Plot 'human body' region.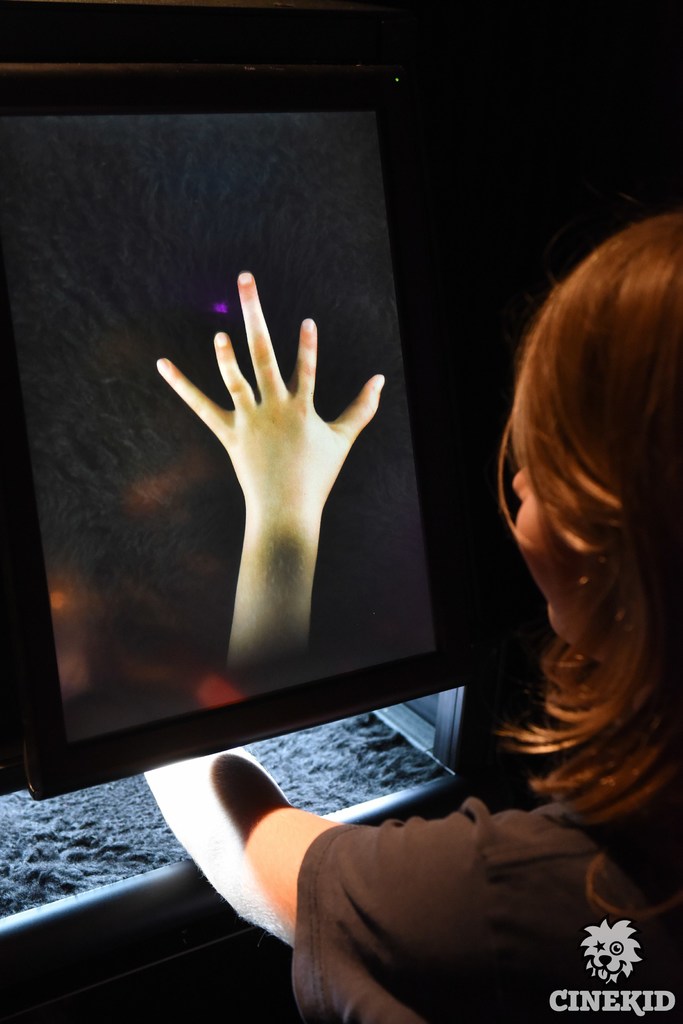
Plotted at bbox=(308, 145, 666, 986).
